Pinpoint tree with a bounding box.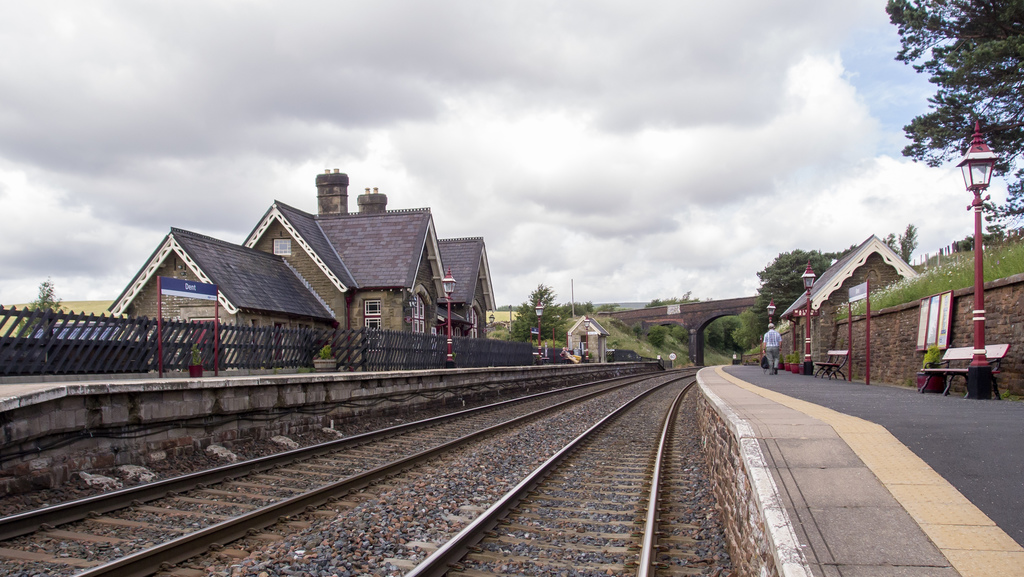
pyautogui.locateOnScreen(751, 243, 854, 330).
